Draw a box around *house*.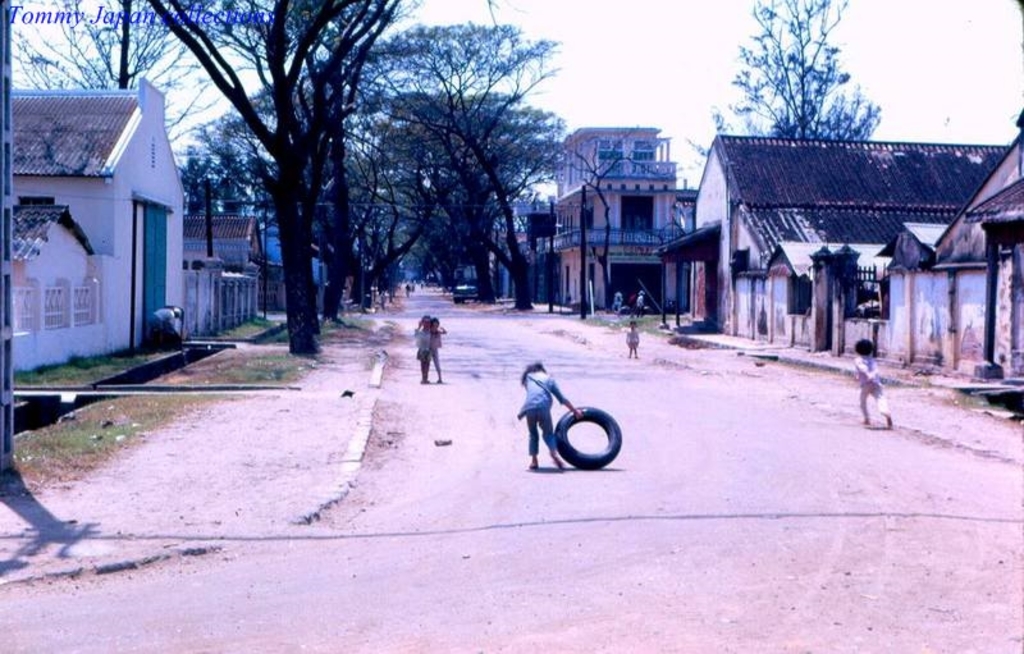
(left=178, top=207, right=284, bottom=340).
